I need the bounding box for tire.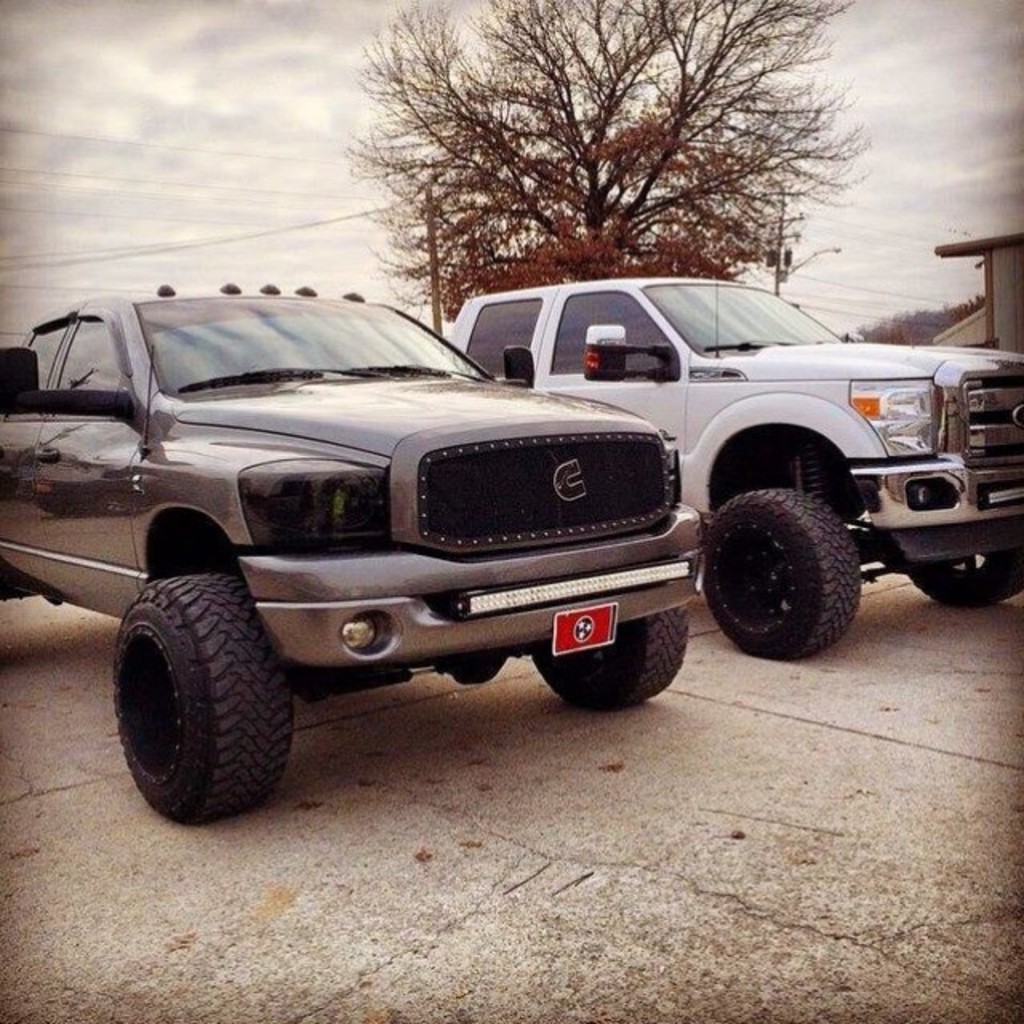
Here it is: 902:544:1022:605.
